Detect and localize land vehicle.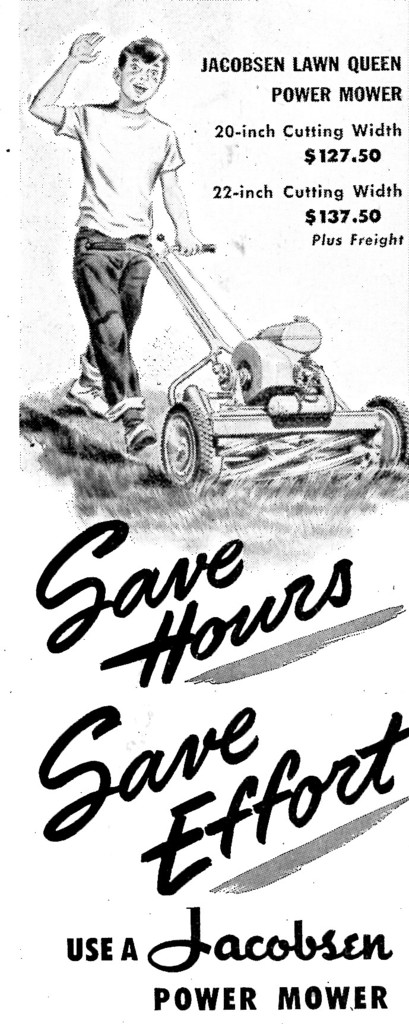
Localized at pyautogui.locateOnScreen(132, 243, 408, 491).
